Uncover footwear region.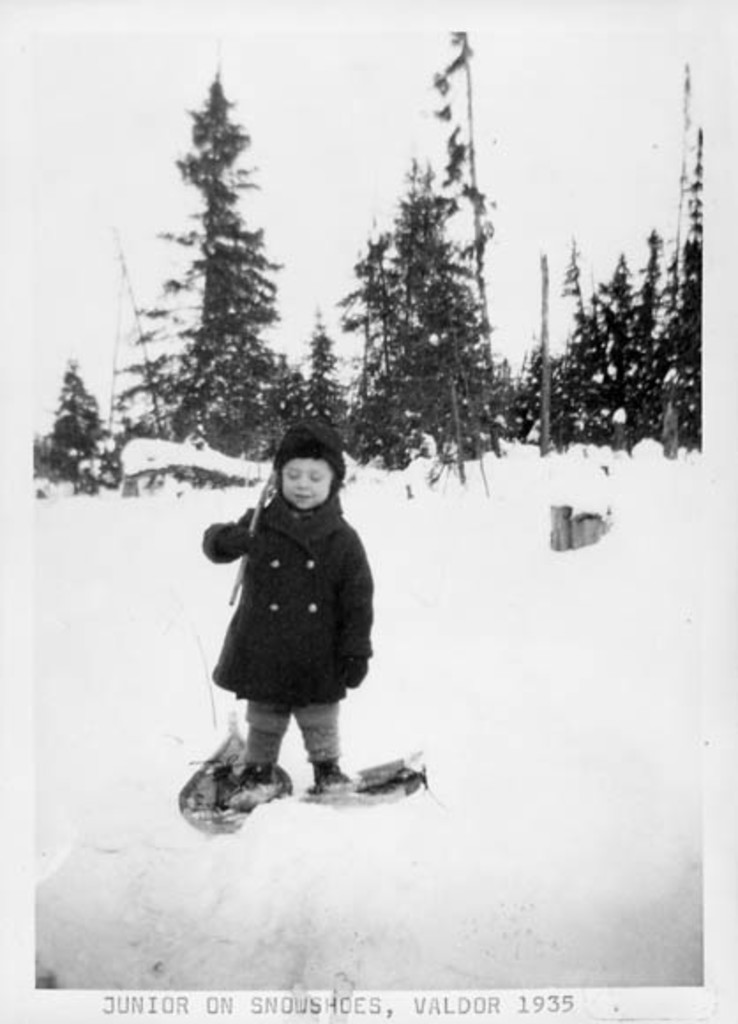
Uncovered: x1=237, y1=752, x2=290, y2=807.
